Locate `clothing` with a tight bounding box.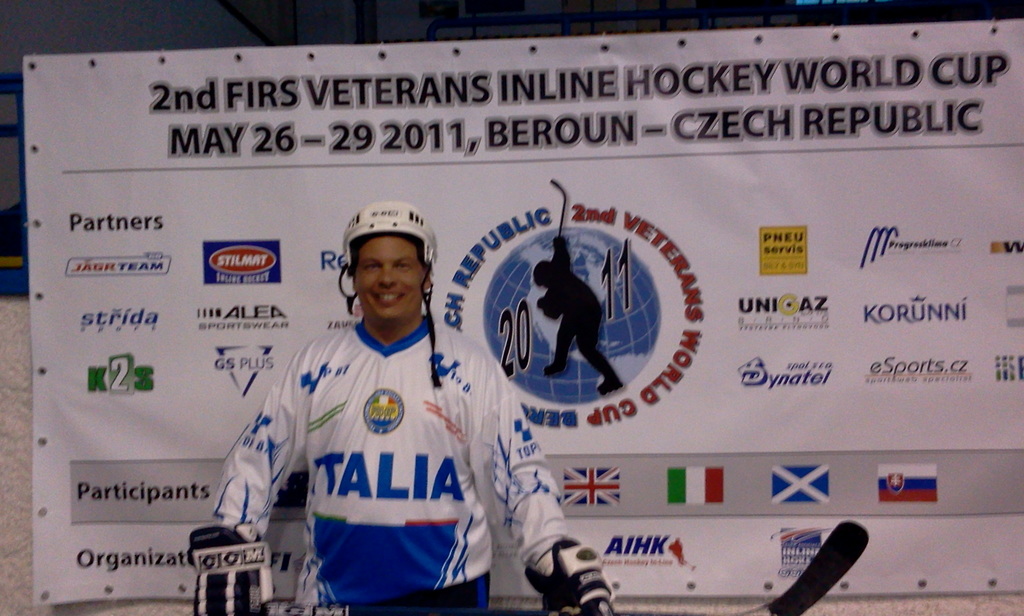
<region>535, 231, 621, 392</region>.
